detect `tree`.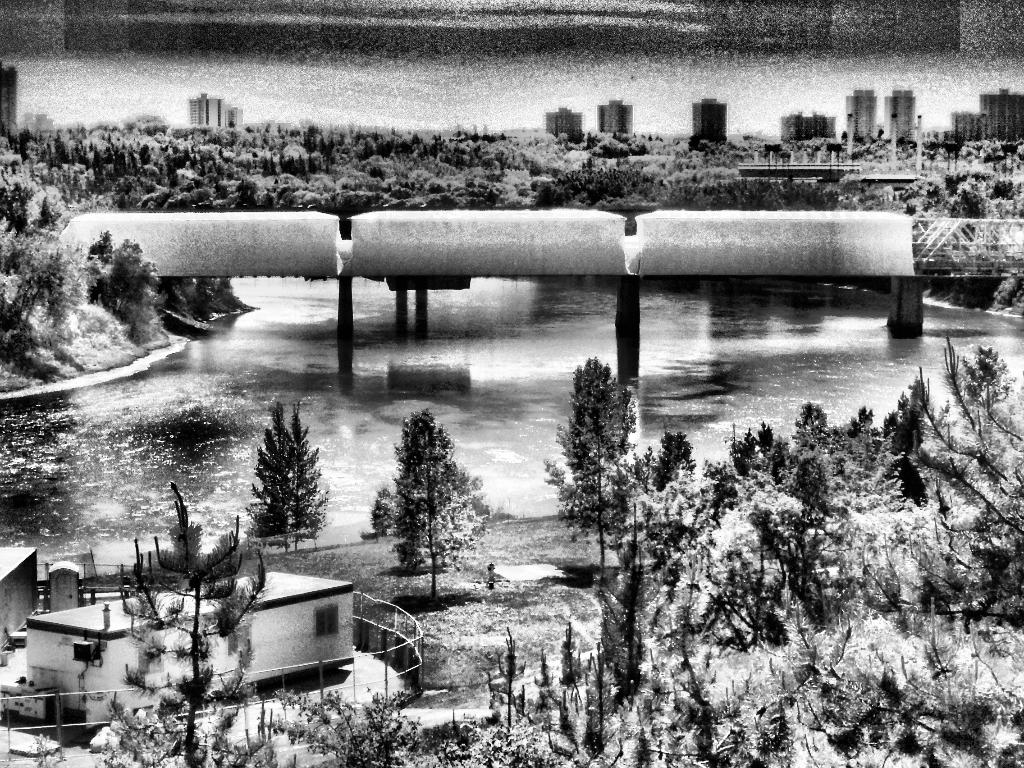
Detected at 540:358:652:584.
